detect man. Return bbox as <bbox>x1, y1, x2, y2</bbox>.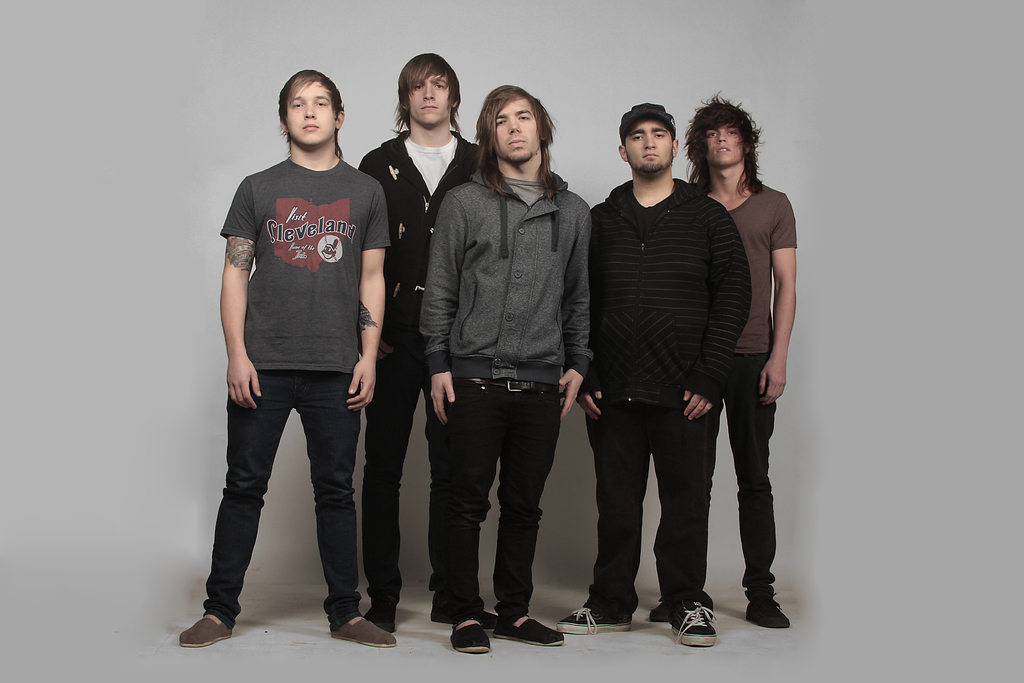
<bbox>680, 86, 797, 637</bbox>.
